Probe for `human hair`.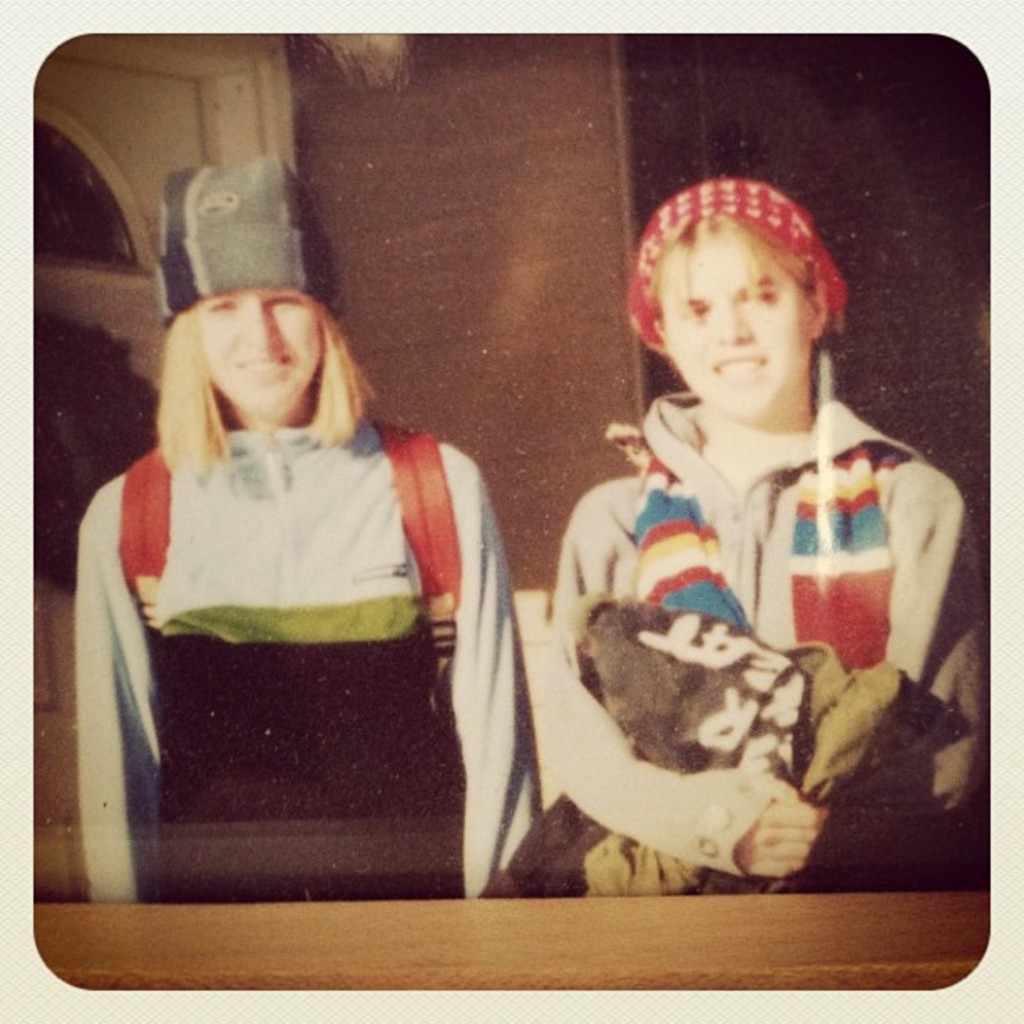
Probe result: detection(654, 211, 818, 351).
